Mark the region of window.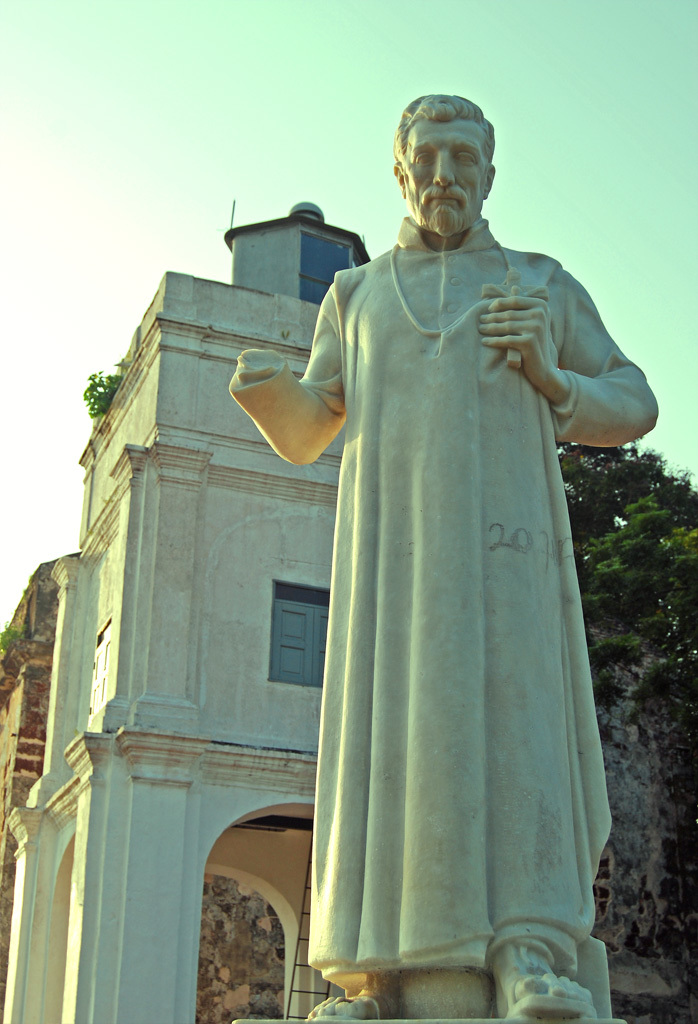
Region: bbox(263, 573, 331, 690).
